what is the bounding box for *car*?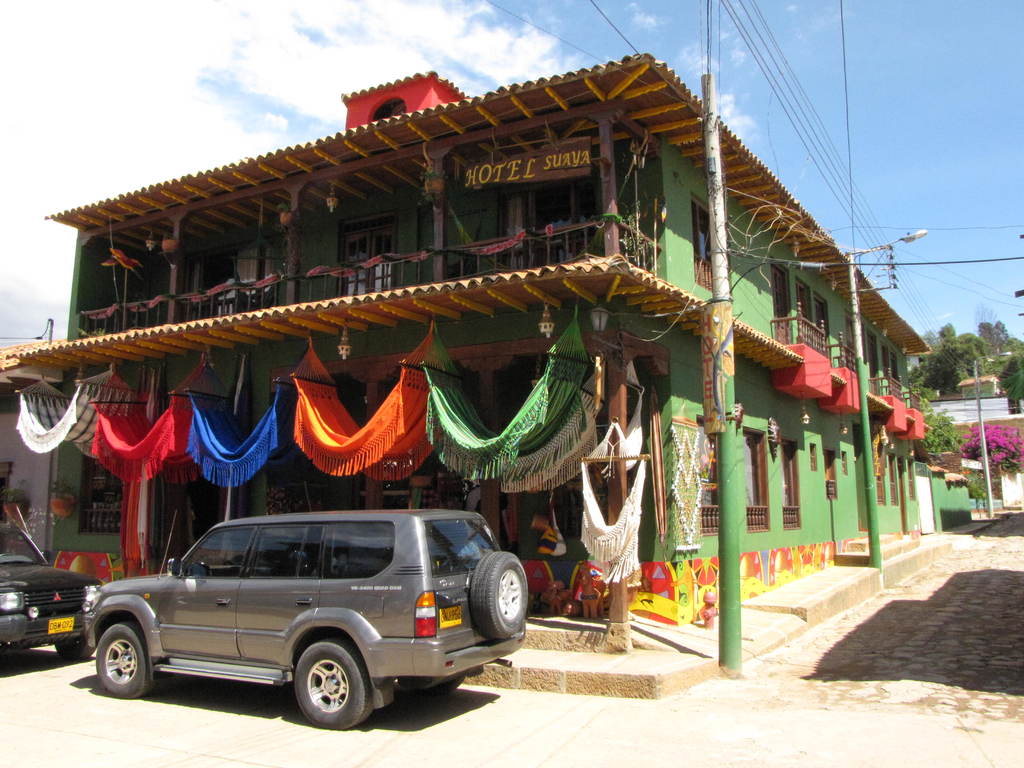
x1=0, y1=509, x2=99, y2=661.
